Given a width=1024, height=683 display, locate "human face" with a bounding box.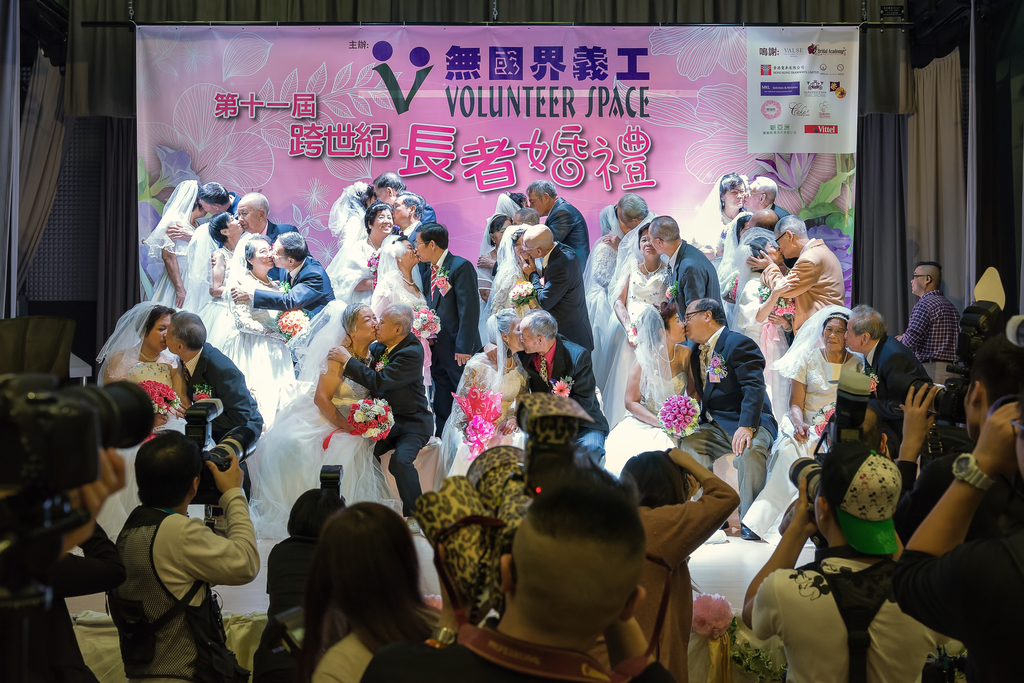
Located: 530:188:543:212.
